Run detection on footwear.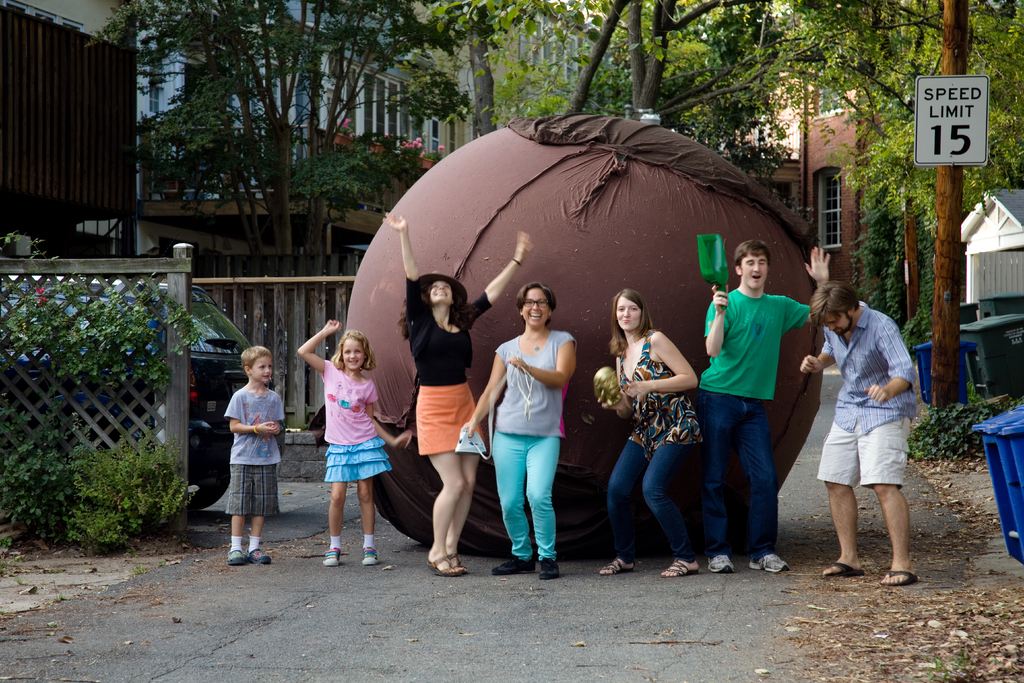
Result: box=[661, 556, 699, 577].
